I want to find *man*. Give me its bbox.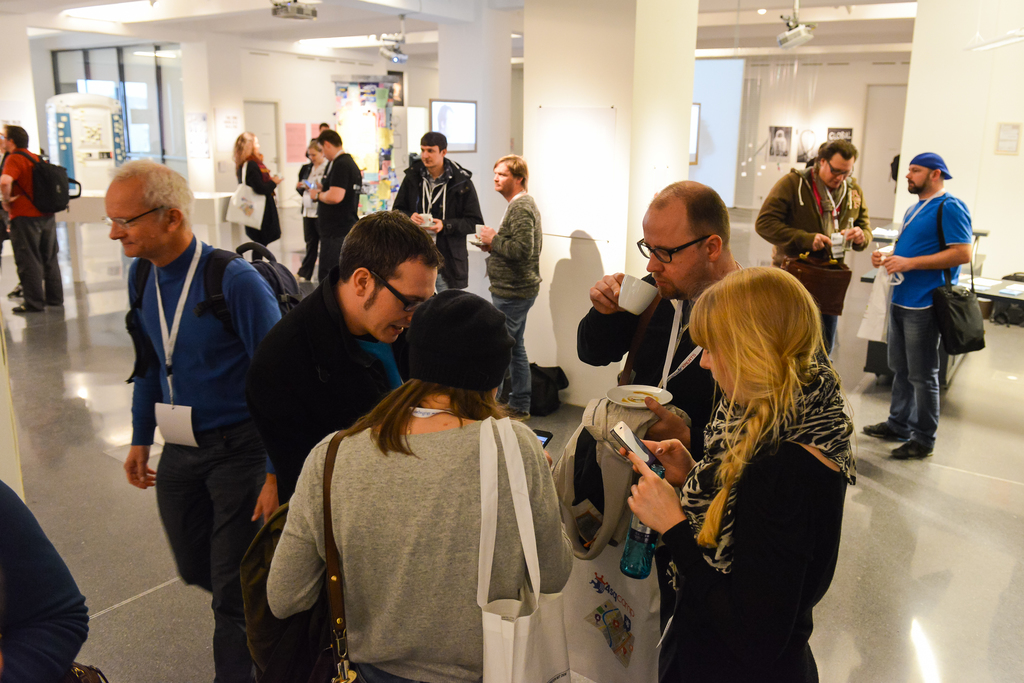
(0, 123, 67, 315).
